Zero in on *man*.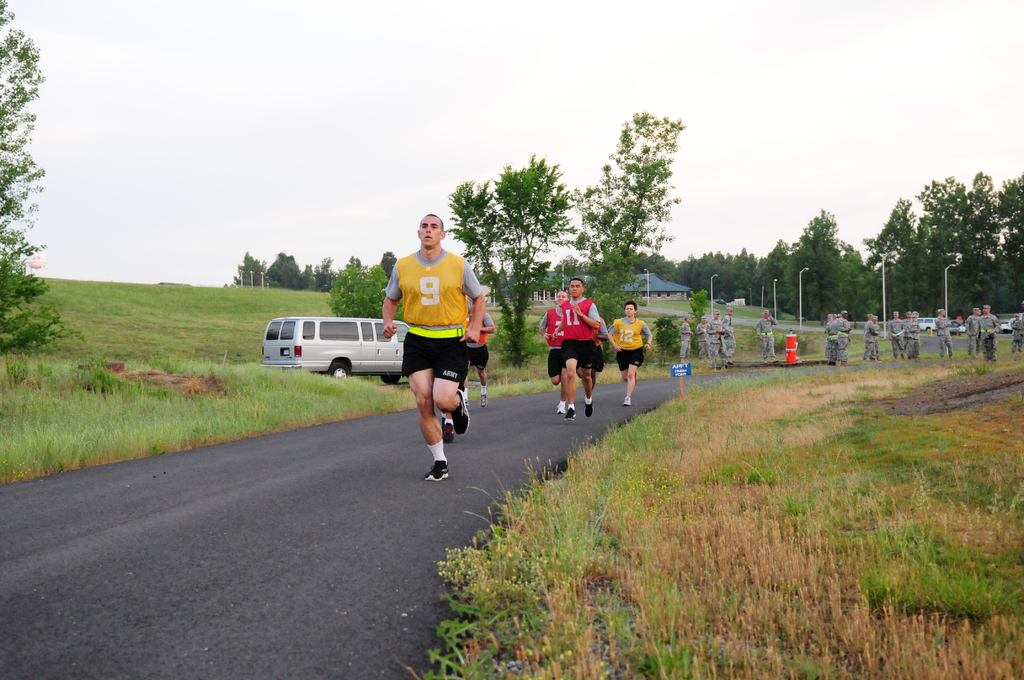
Zeroed in: detection(824, 314, 837, 366).
